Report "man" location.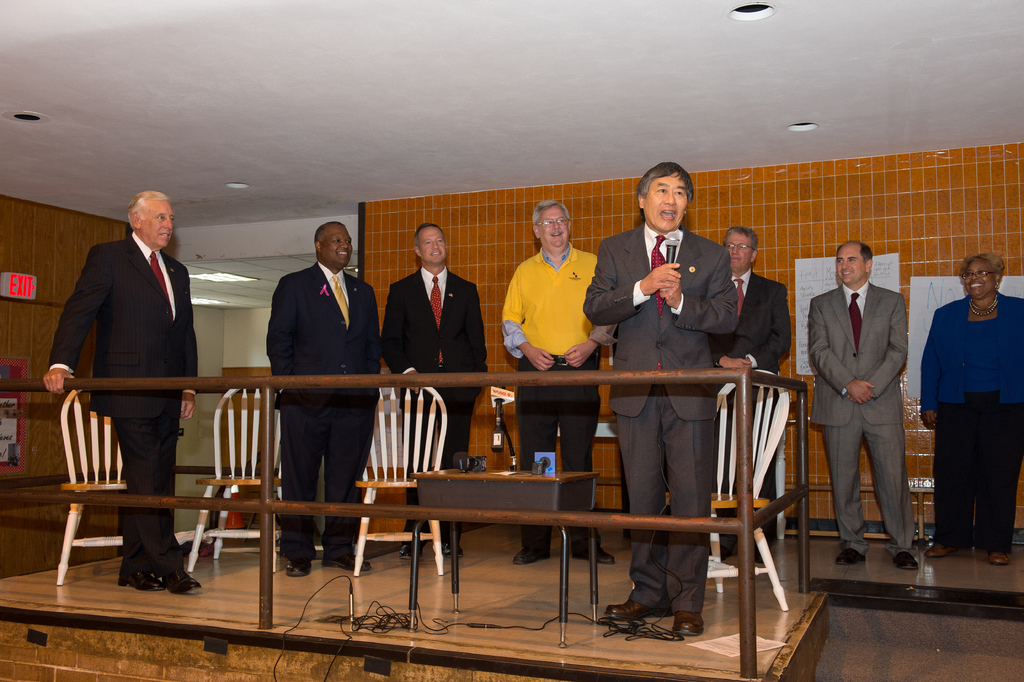
Report: [806,235,920,577].
